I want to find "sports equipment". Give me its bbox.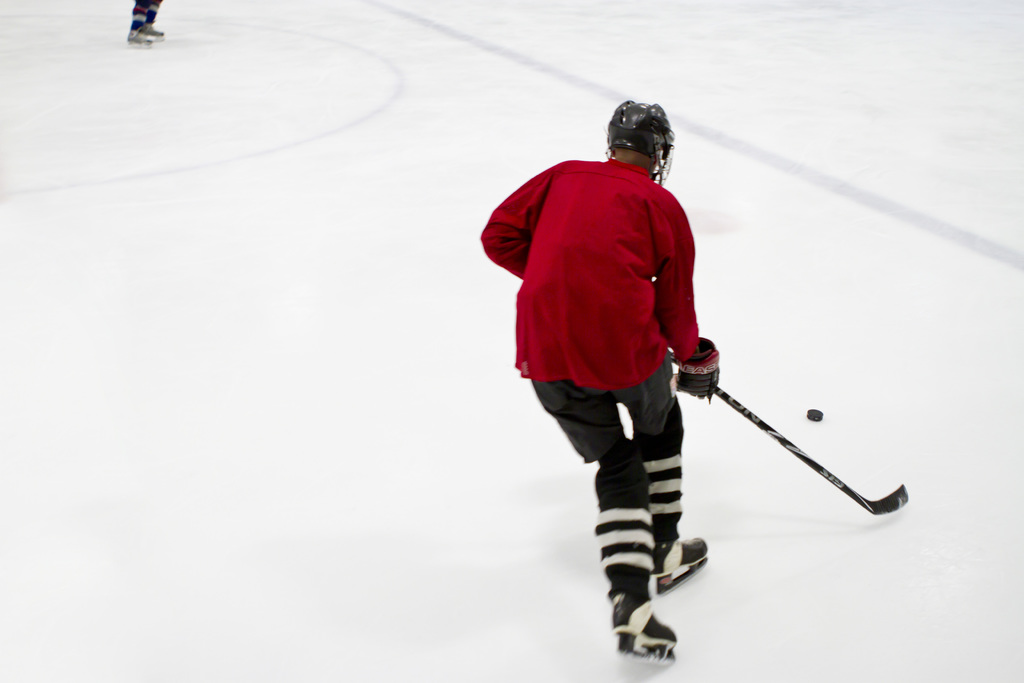
(808, 409, 822, 424).
